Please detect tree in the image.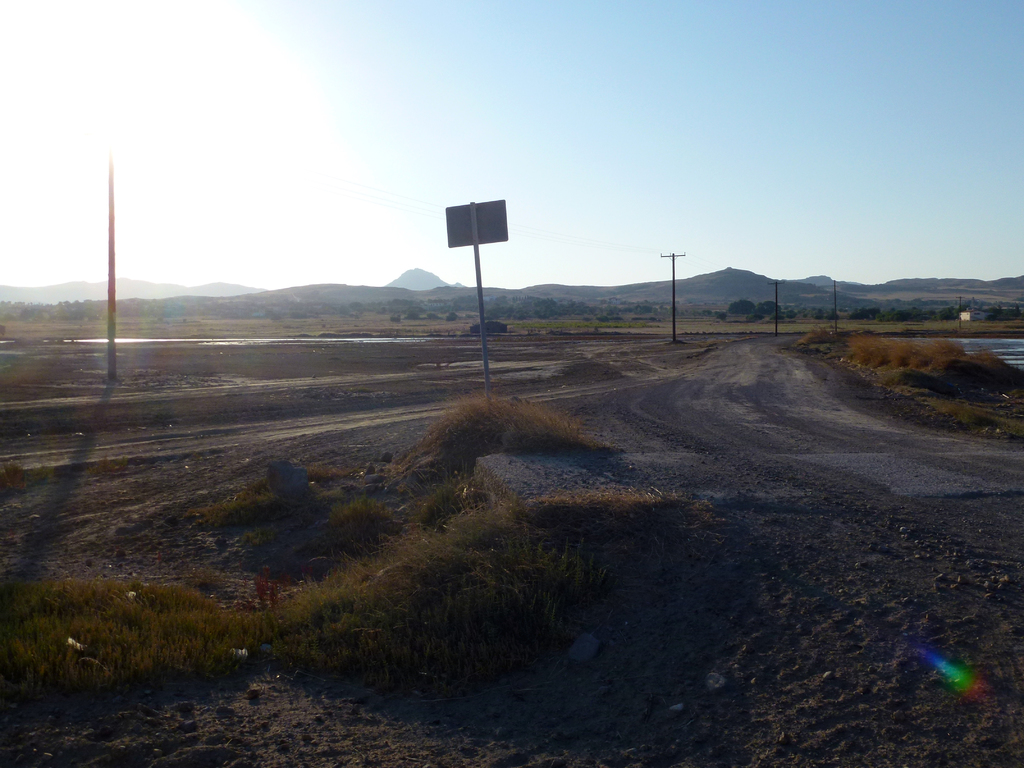
bbox=(724, 298, 757, 315).
